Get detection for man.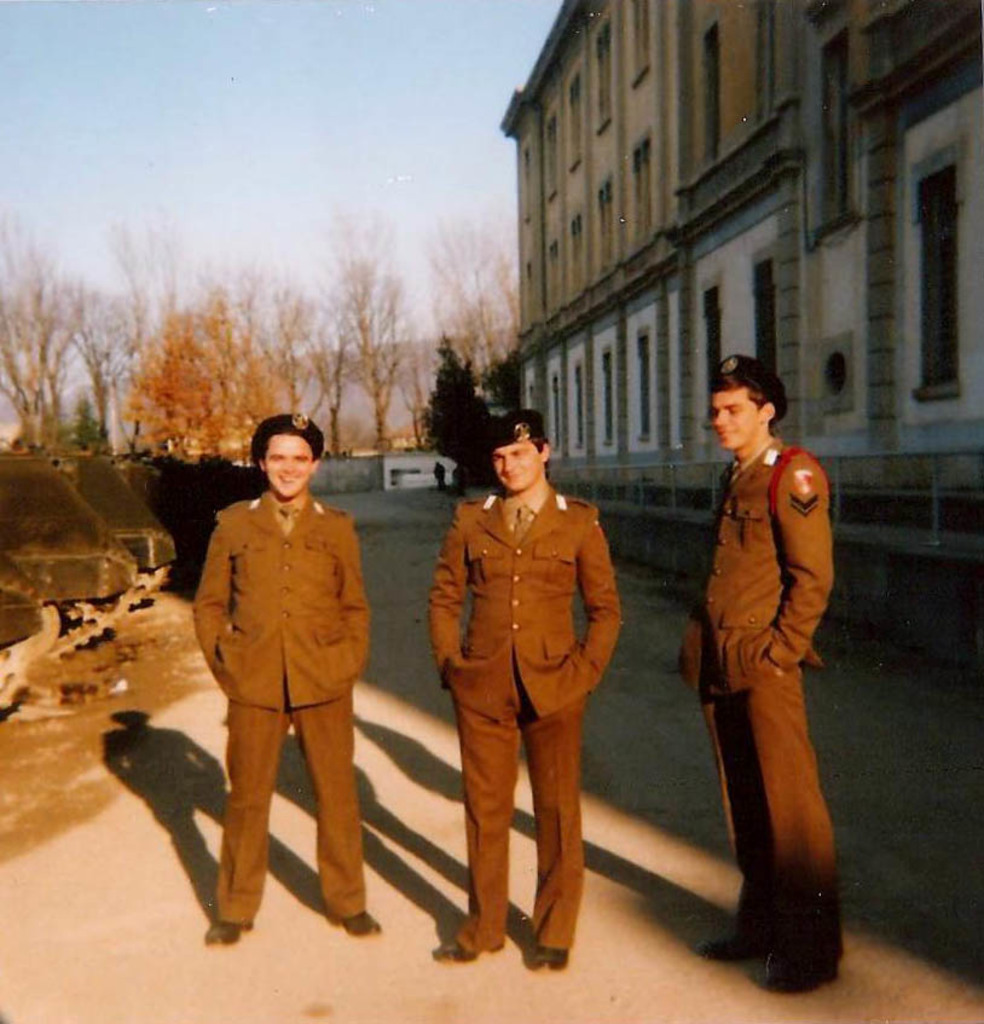
Detection: x1=433, y1=404, x2=625, y2=983.
